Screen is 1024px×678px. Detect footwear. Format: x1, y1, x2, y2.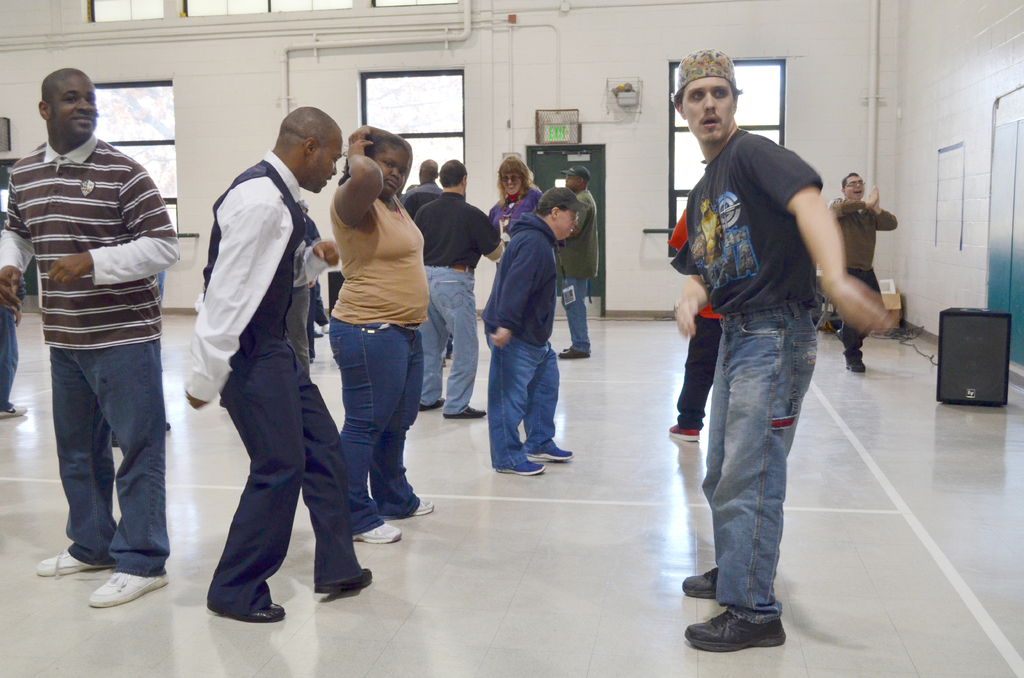
560, 349, 589, 359.
